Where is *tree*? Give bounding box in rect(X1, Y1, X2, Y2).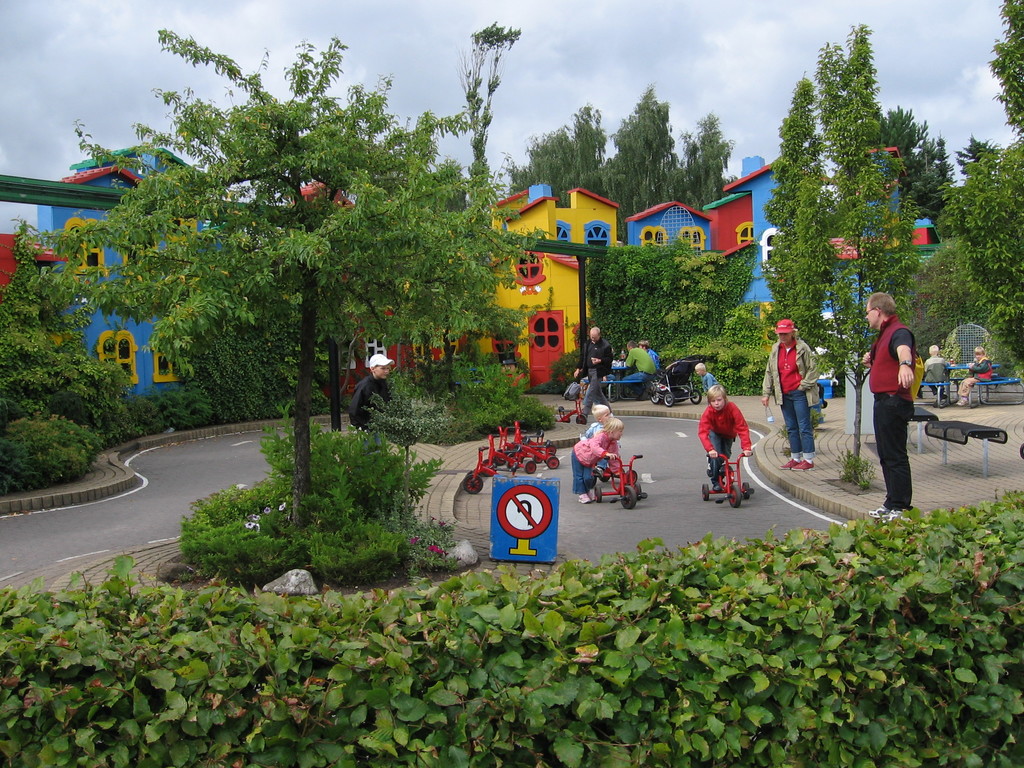
rect(508, 104, 608, 209).
